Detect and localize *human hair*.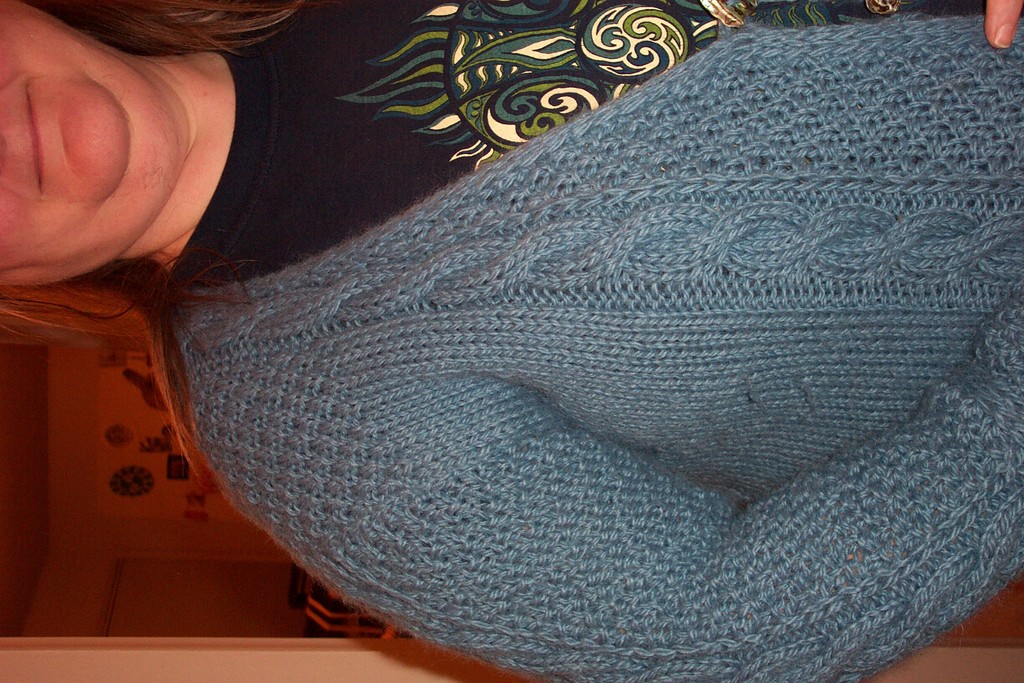
Localized at {"x1": 0, "y1": 0, "x2": 319, "y2": 475}.
